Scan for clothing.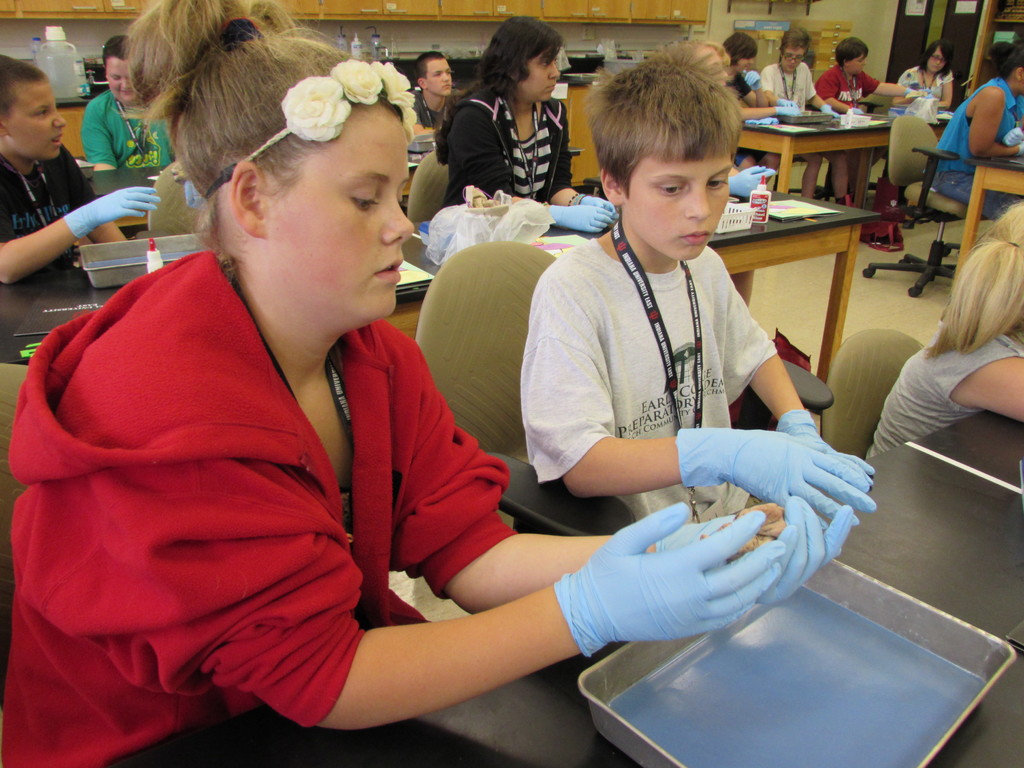
Scan result: Rect(929, 76, 1023, 206).
